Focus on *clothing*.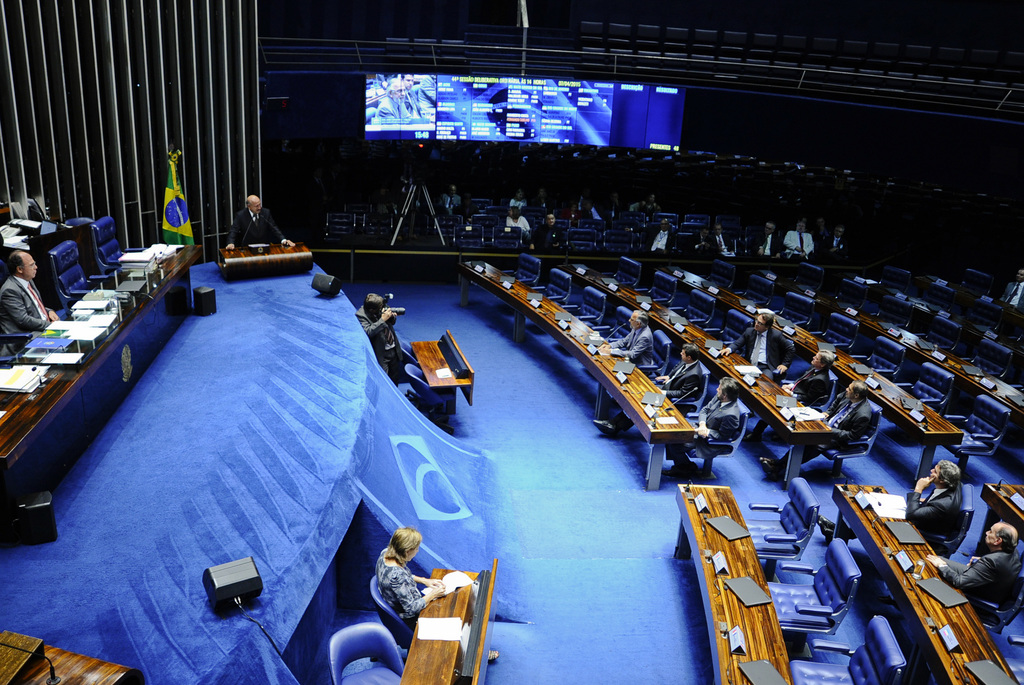
Focused at detection(441, 195, 461, 215).
